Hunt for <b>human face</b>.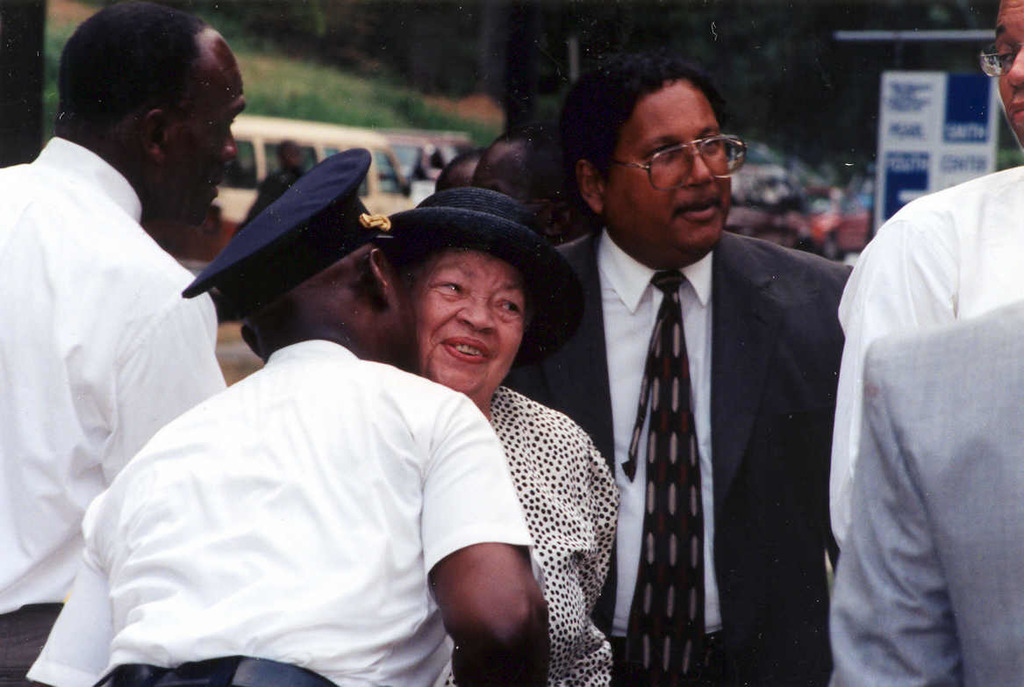
Hunted down at locate(993, 0, 1023, 145).
